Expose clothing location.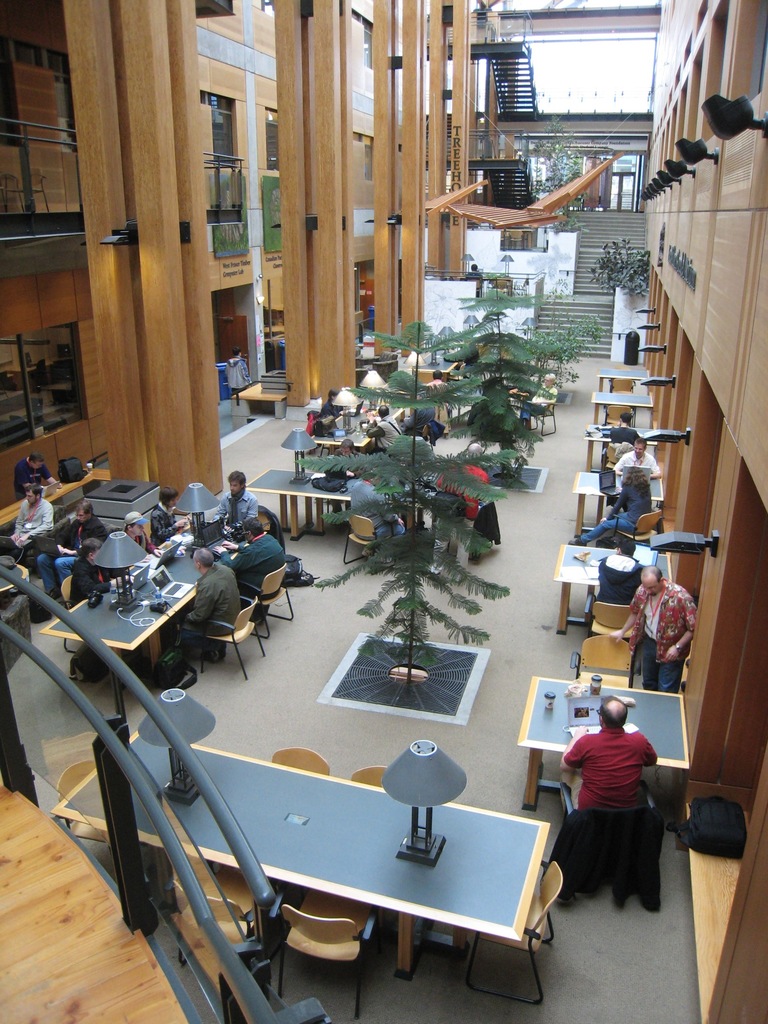
Exposed at bbox(623, 593, 689, 705).
